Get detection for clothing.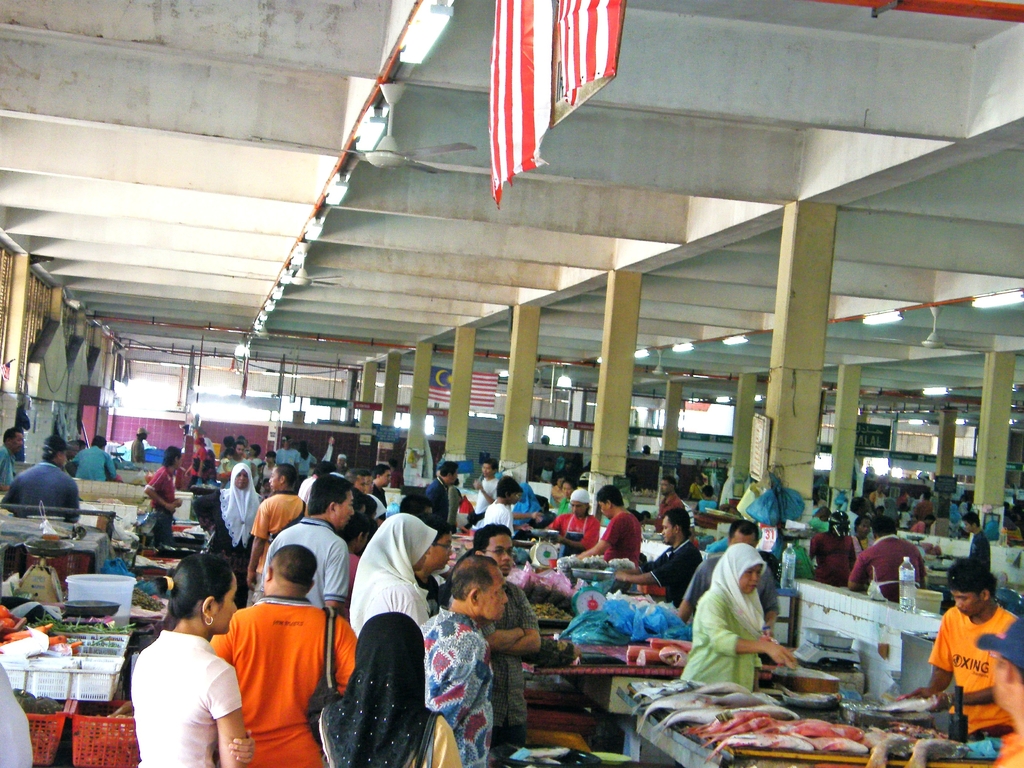
Detection: 995 737 1023 767.
